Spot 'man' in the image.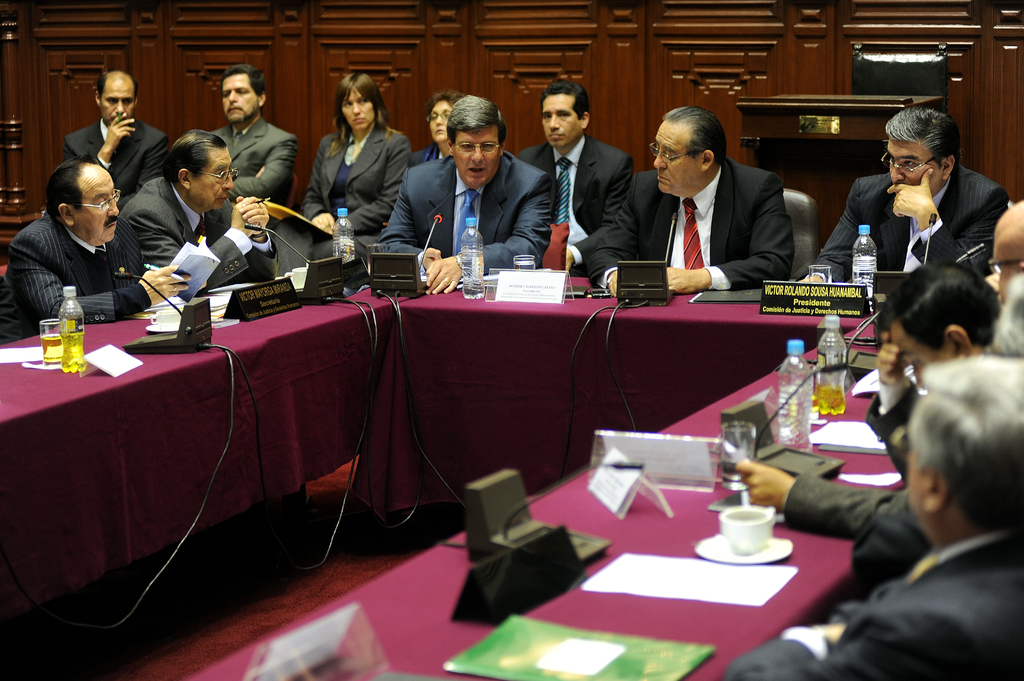
'man' found at select_region(4, 152, 191, 333).
